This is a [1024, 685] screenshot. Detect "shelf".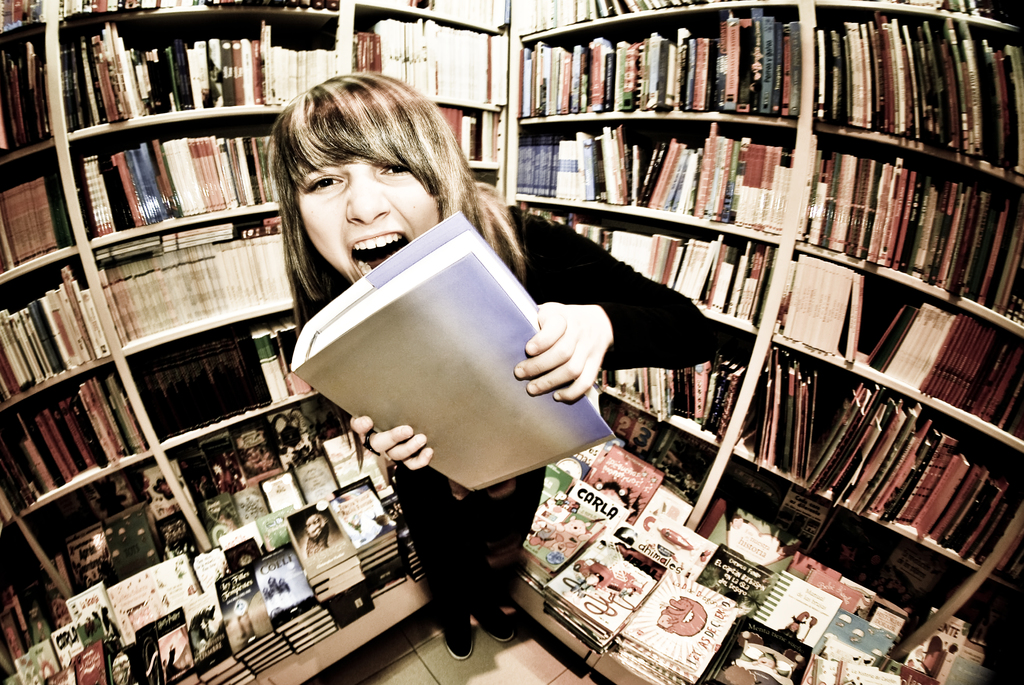
117/301/319/449.
